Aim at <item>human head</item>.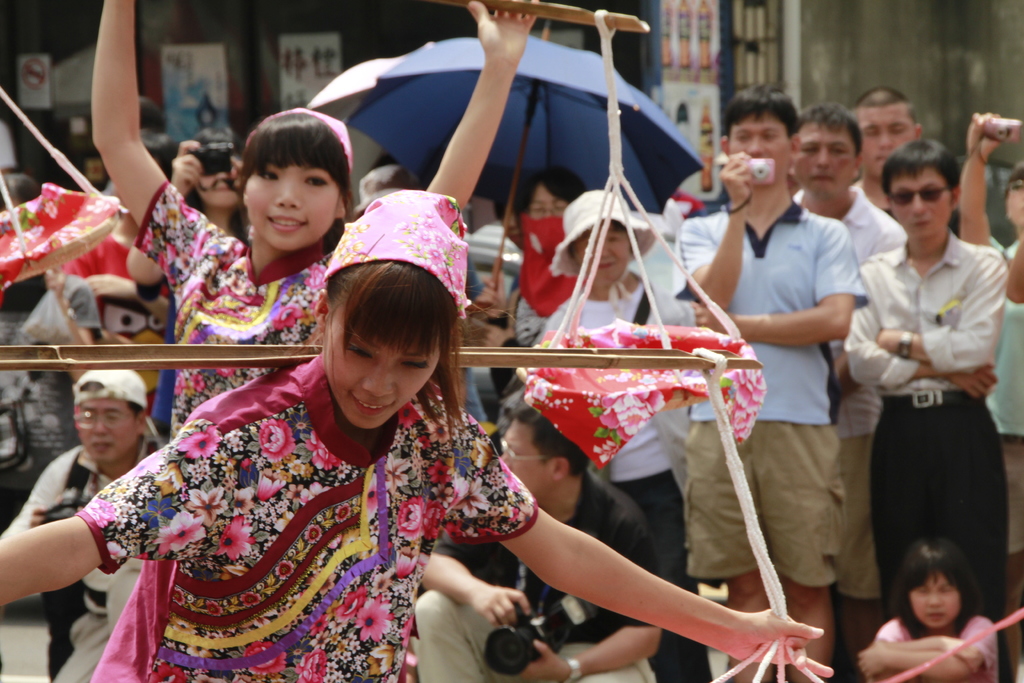
Aimed at left=243, top=110, right=353, bottom=252.
